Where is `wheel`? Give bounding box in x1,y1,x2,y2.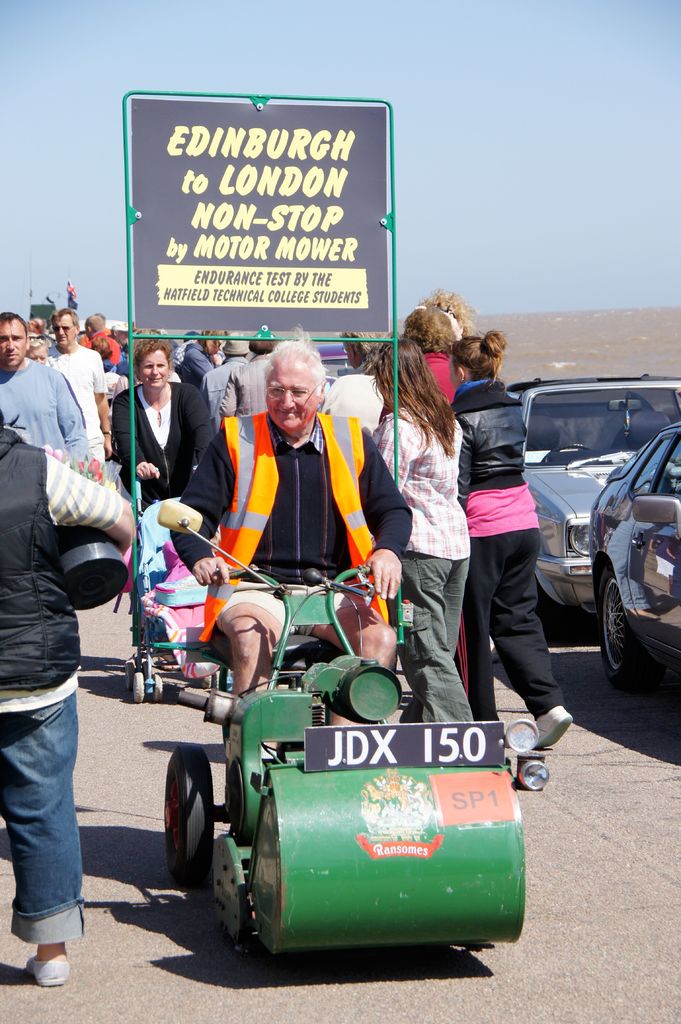
589,554,668,693.
